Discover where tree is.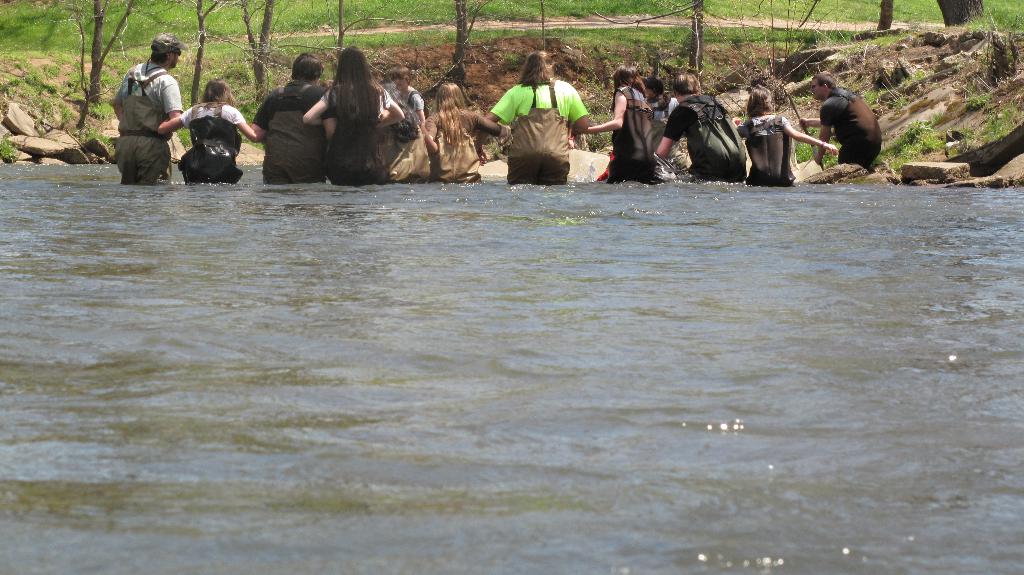
Discovered at {"left": 3, "top": 0, "right": 1023, "bottom": 104}.
